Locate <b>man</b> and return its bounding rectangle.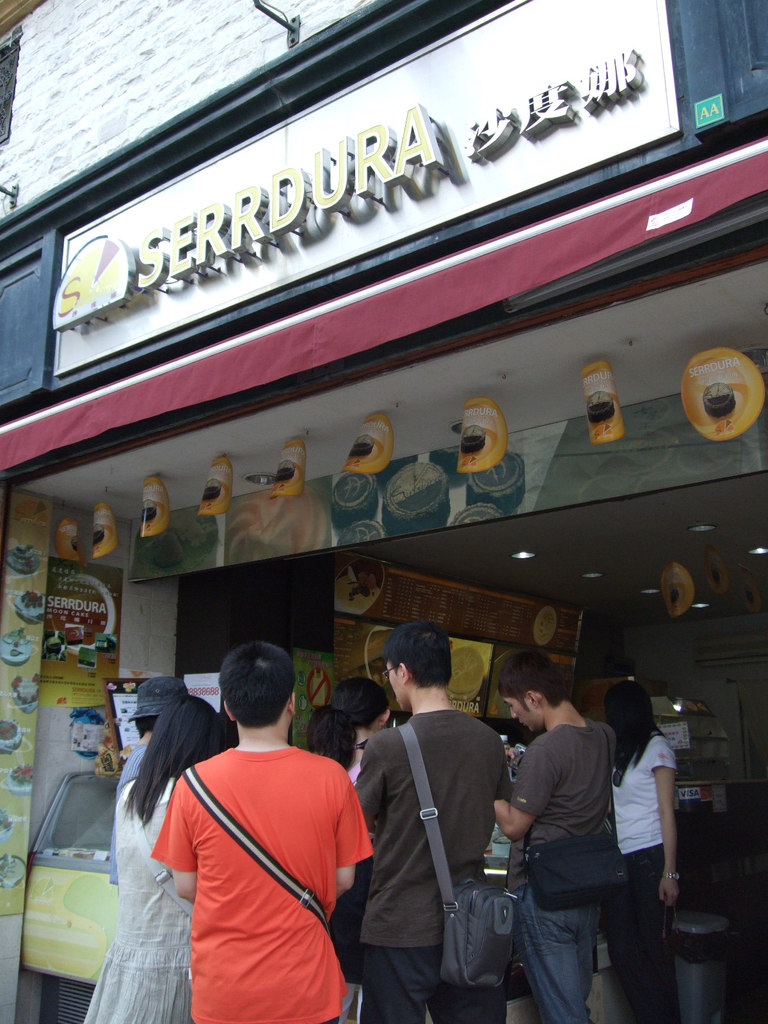
locate(341, 627, 534, 1018).
